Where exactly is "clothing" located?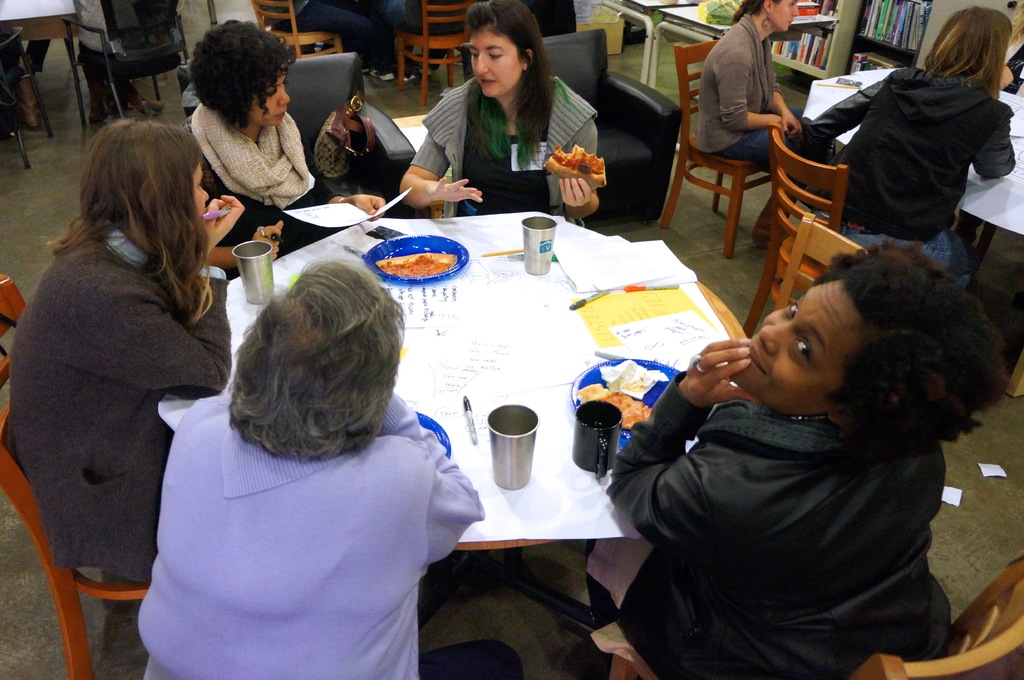
Its bounding box is 609:377:960:679.
